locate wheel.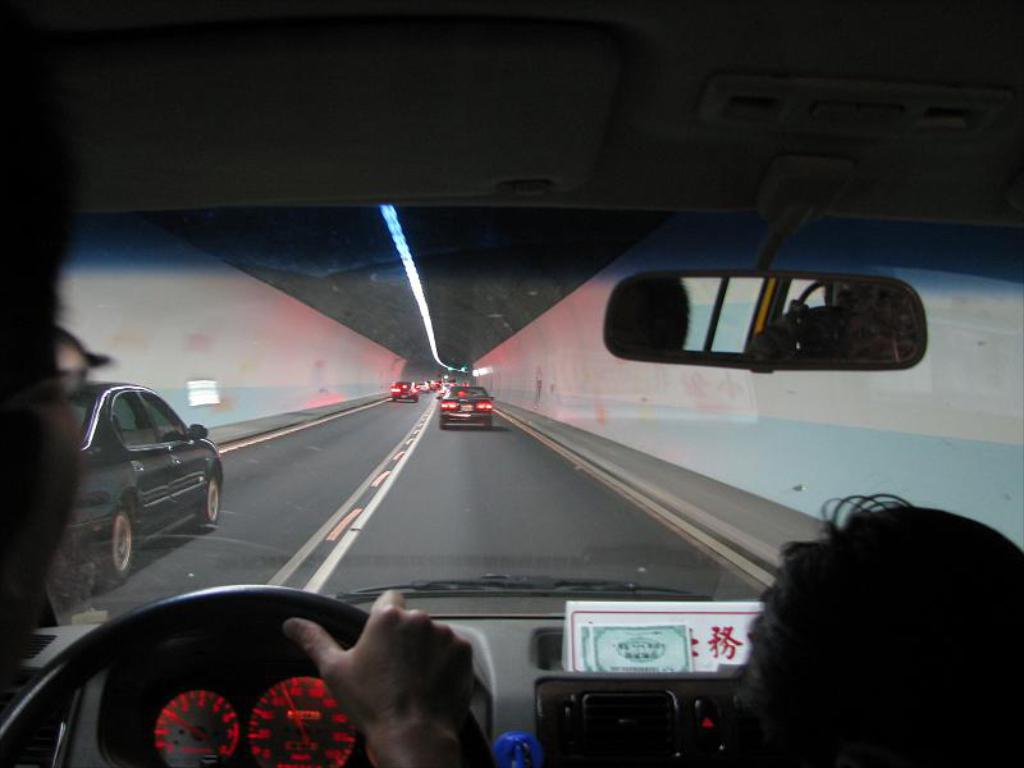
Bounding box: <box>0,582,502,767</box>.
